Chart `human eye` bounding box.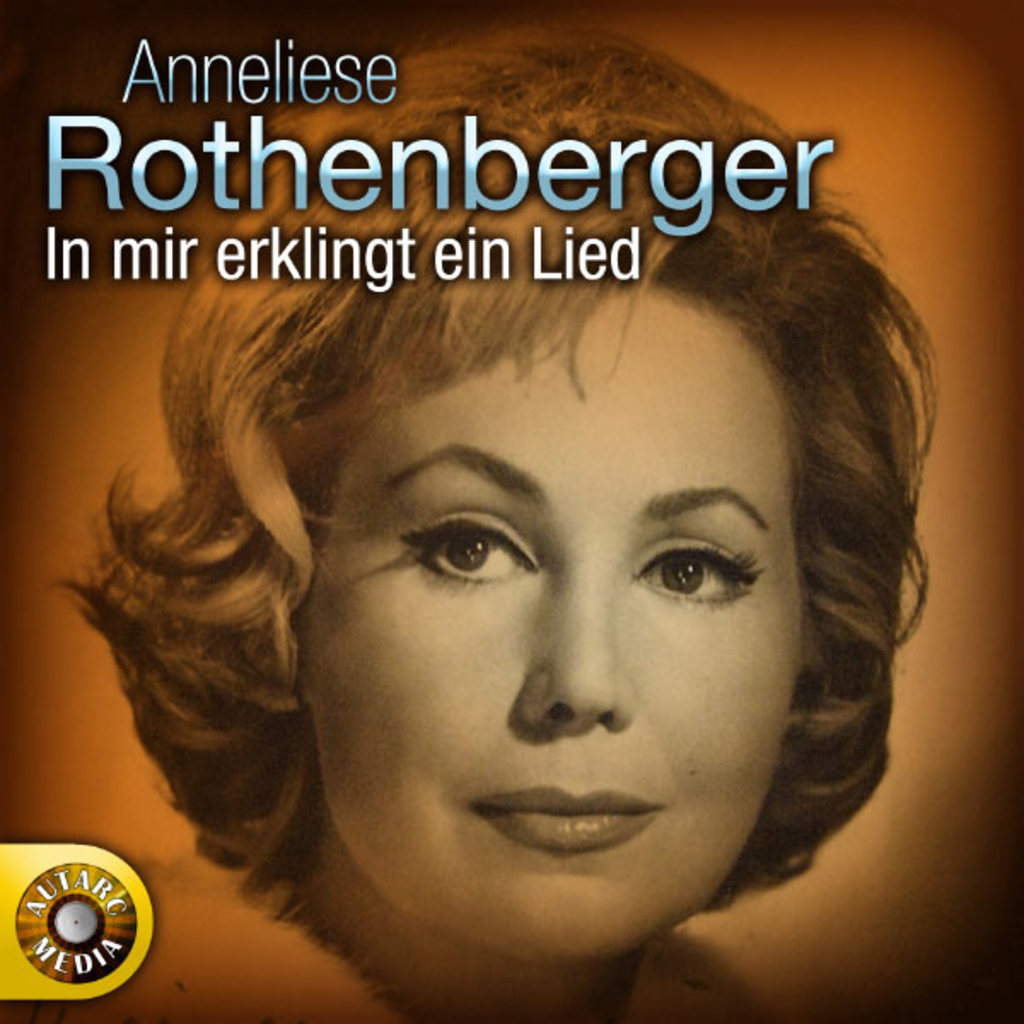
Charted: left=393, top=503, right=548, bottom=597.
